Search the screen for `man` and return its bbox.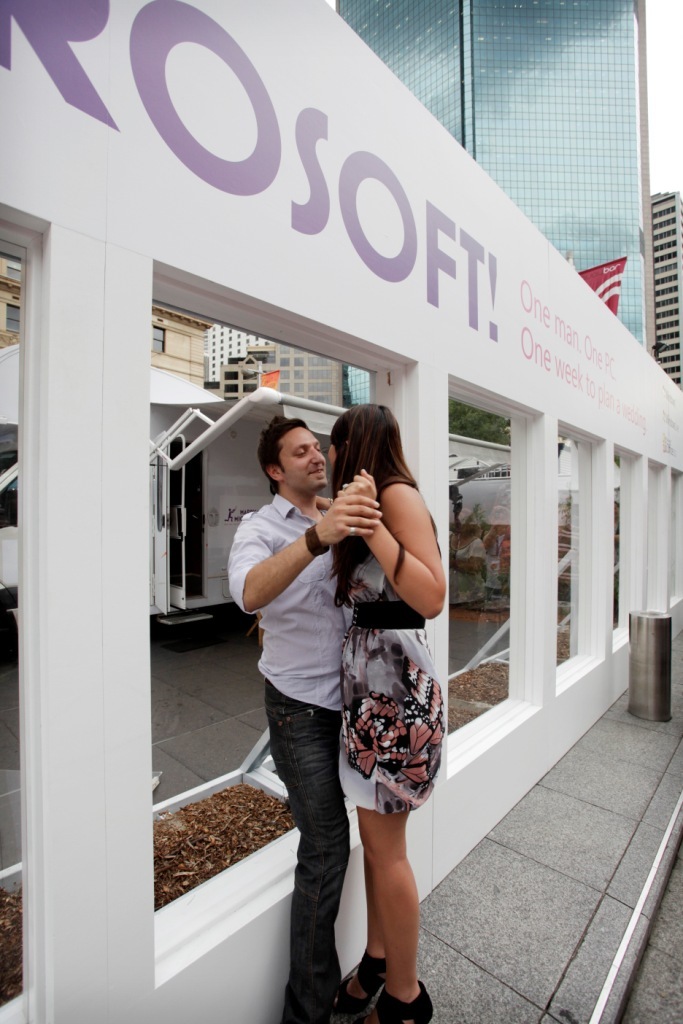
Found: 225/410/383/1023.
